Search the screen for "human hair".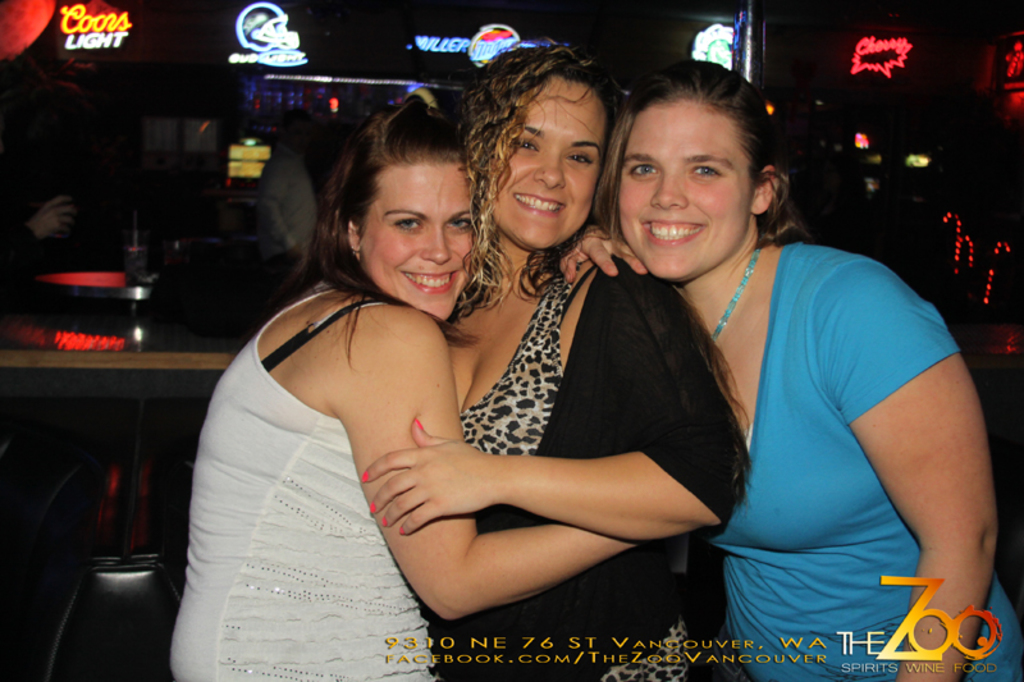
Found at BBox(589, 60, 815, 241).
